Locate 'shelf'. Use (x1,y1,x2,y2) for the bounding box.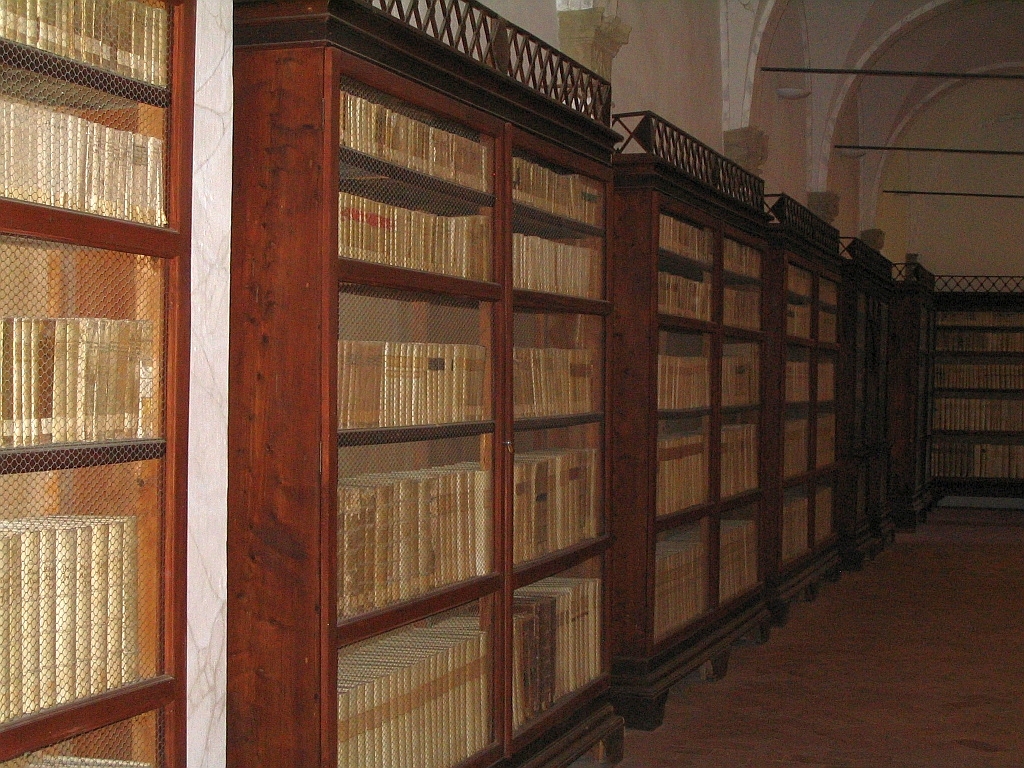
(642,514,713,665).
